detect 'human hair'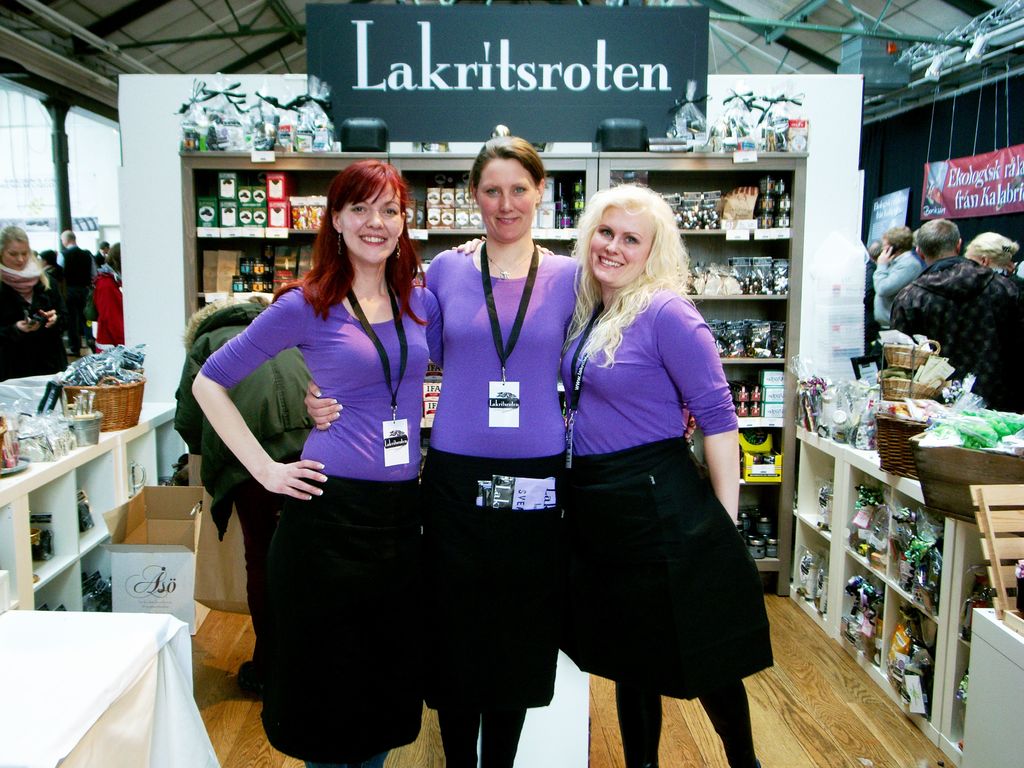
bbox(914, 219, 964, 254)
